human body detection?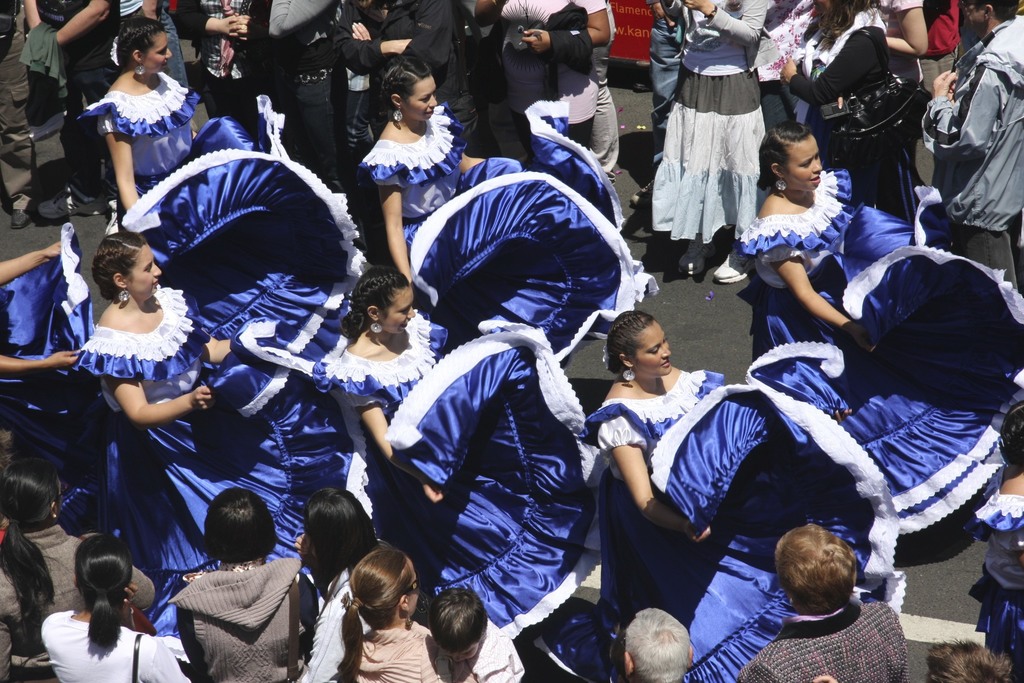
[left=69, top=243, right=311, bottom=570]
